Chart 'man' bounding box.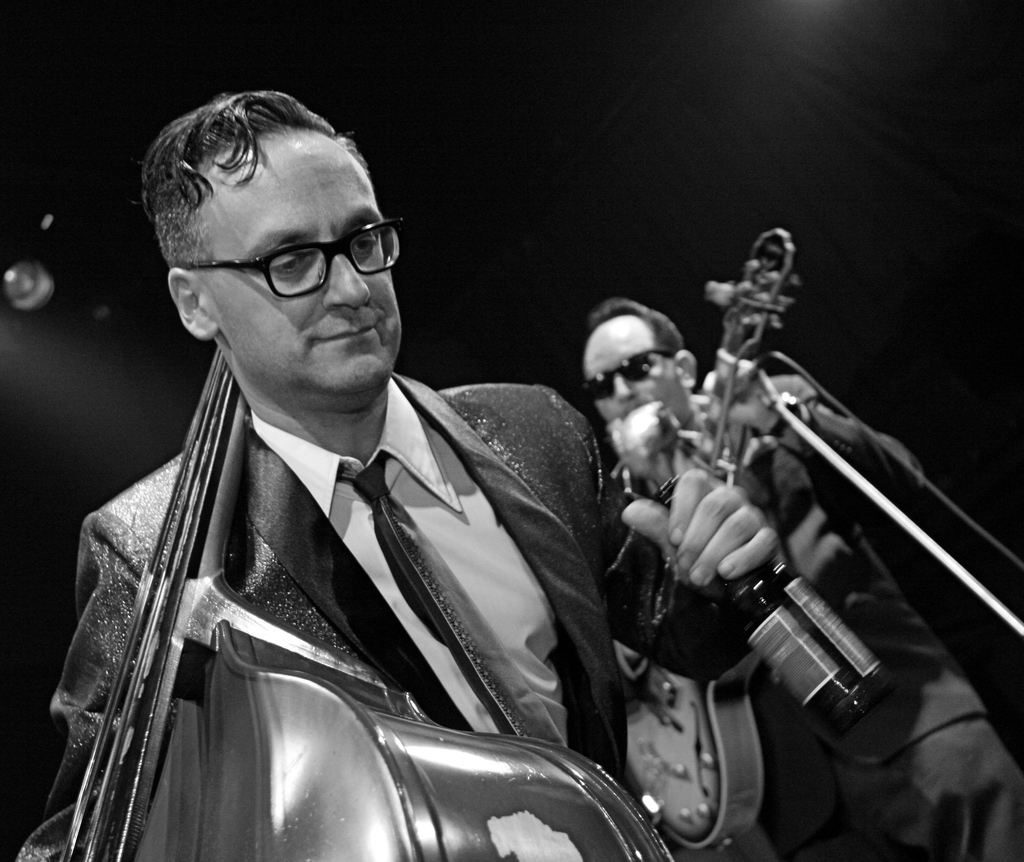
Charted: 12, 90, 791, 861.
